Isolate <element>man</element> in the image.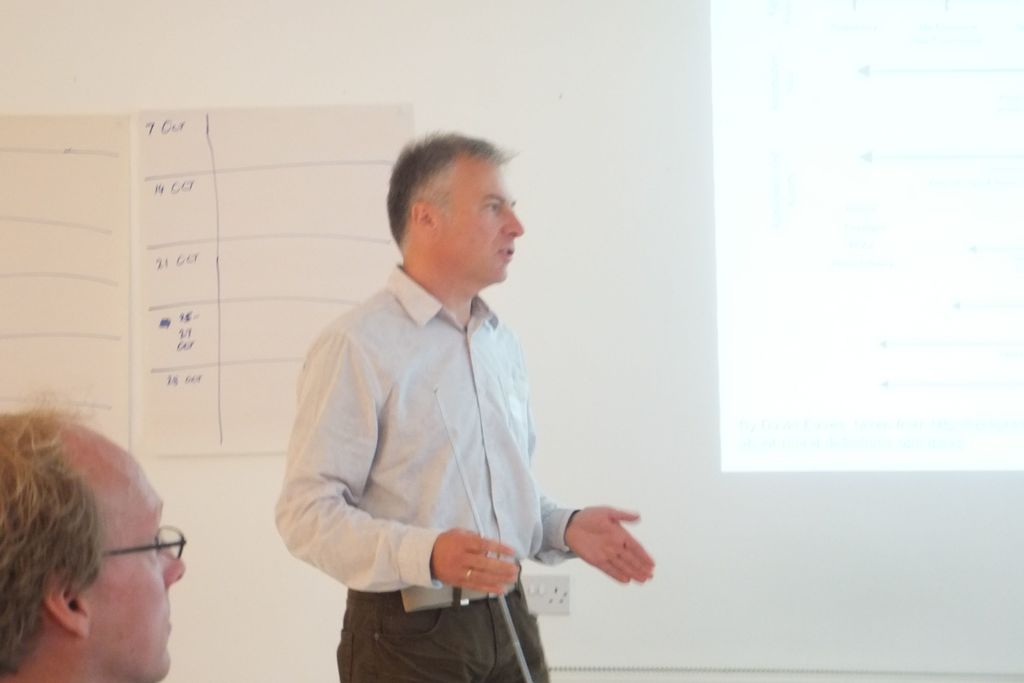
Isolated region: detection(267, 132, 664, 682).
